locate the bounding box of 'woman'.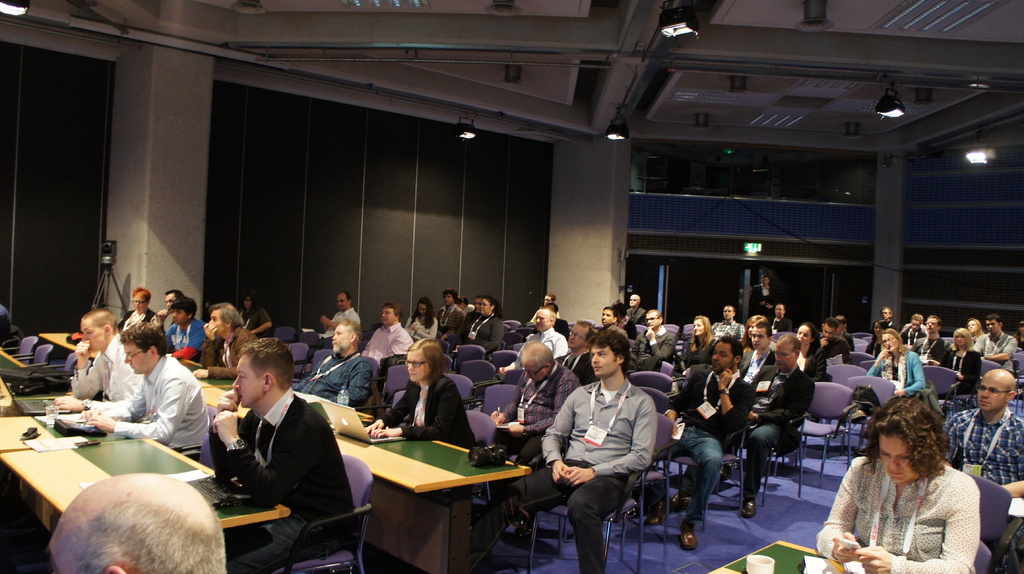
Bounding box: bbox(868, 327, 926, 399).
